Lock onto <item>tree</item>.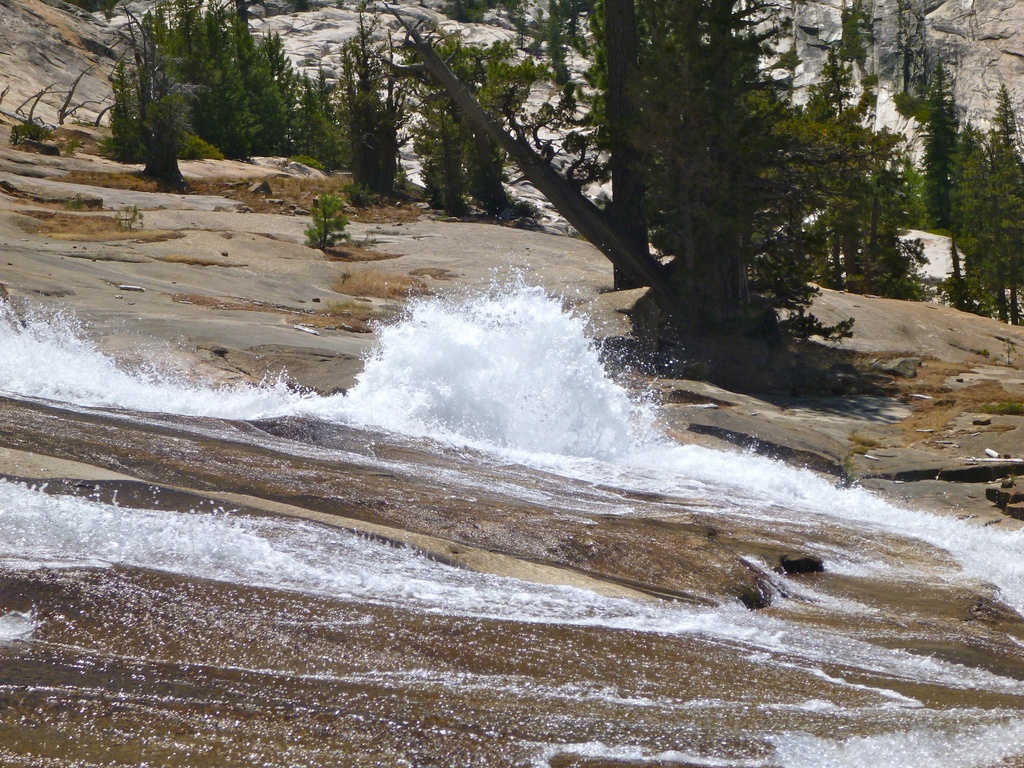
Locked: rect(399, 0, 884, 393).
